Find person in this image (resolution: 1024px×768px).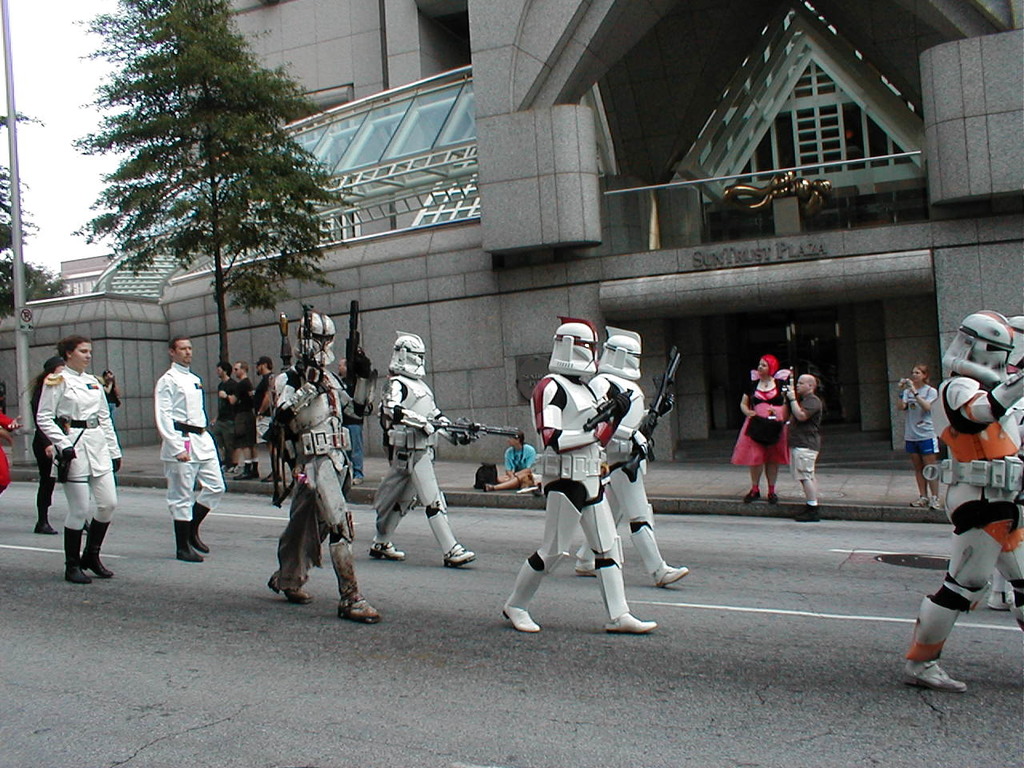
rect(785, 367, 818, 506).
